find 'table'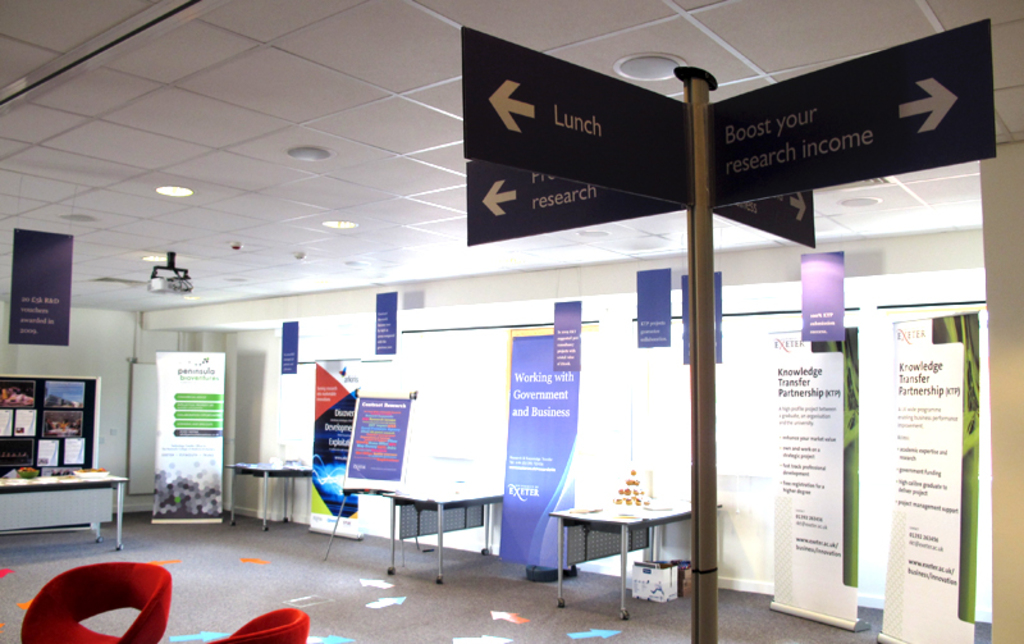
BBox(3, 469, 136, 558)
